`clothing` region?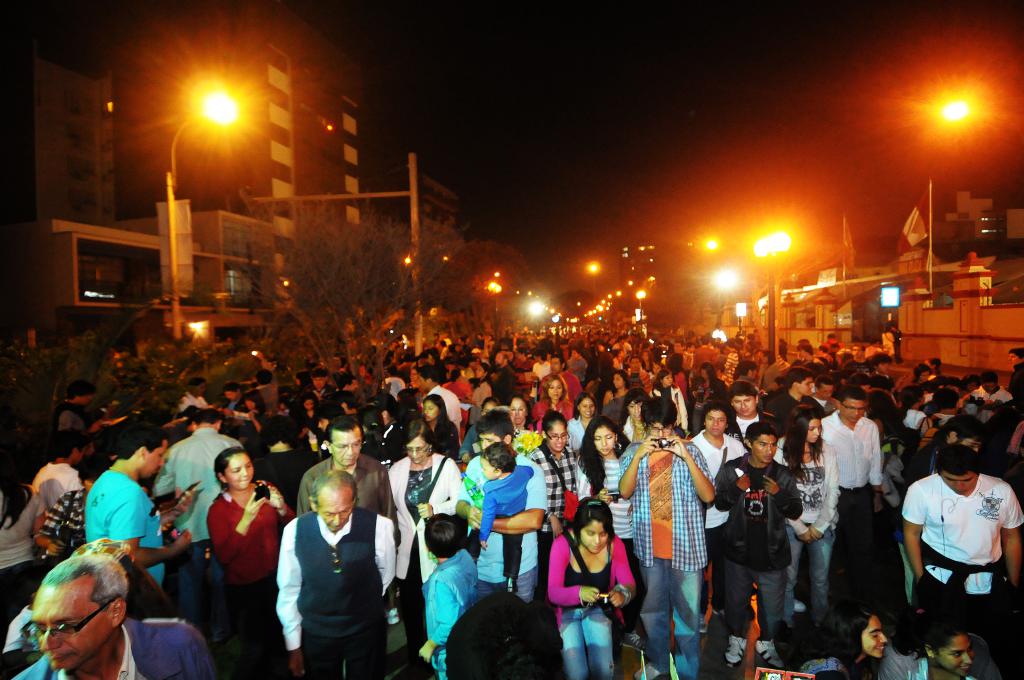
x1=616, y1=434, x2=710, y2=679
